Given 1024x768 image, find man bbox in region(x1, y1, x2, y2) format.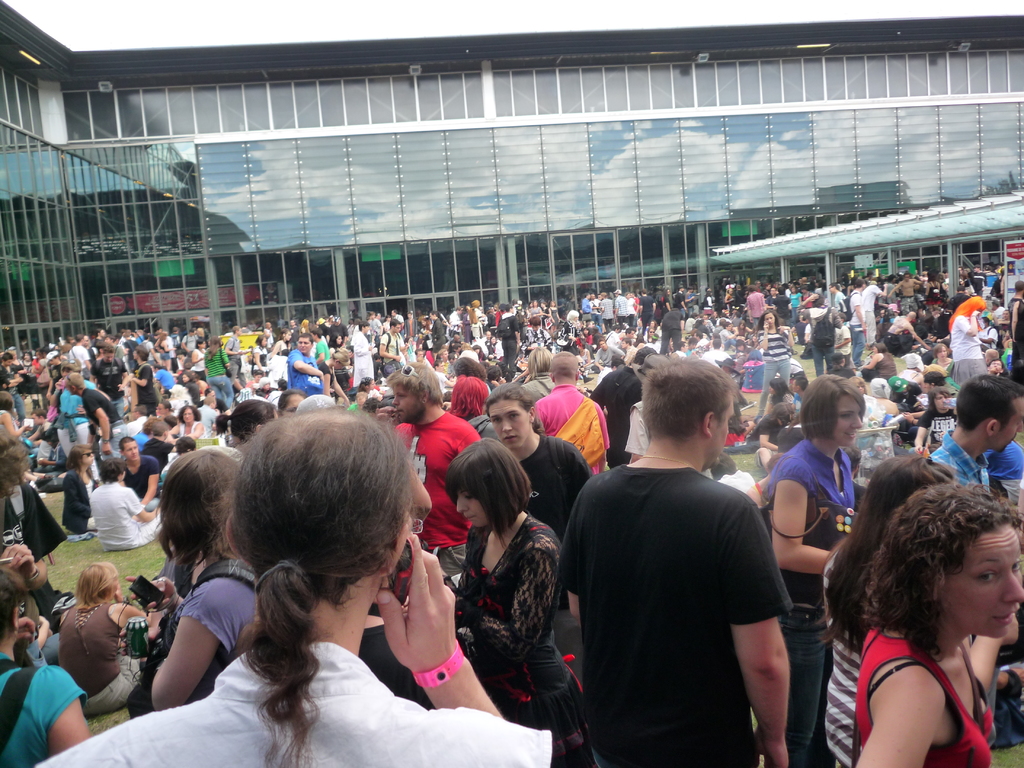
region(562, 358, 792, 767).
